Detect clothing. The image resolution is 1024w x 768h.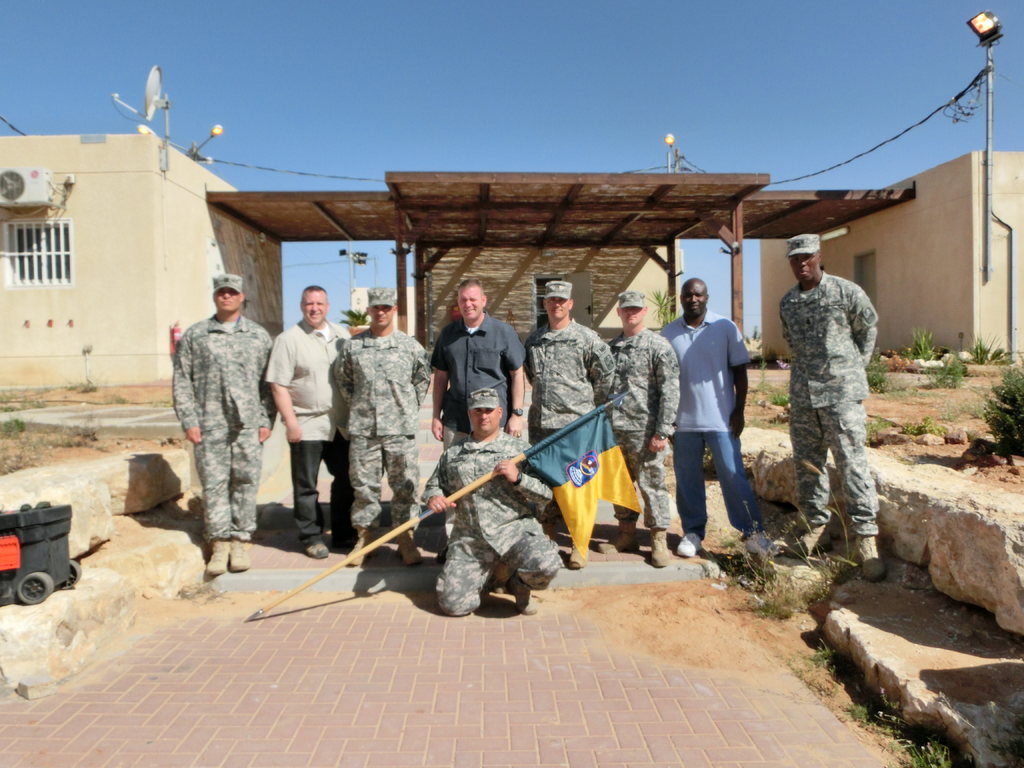
170,307,283,554.
